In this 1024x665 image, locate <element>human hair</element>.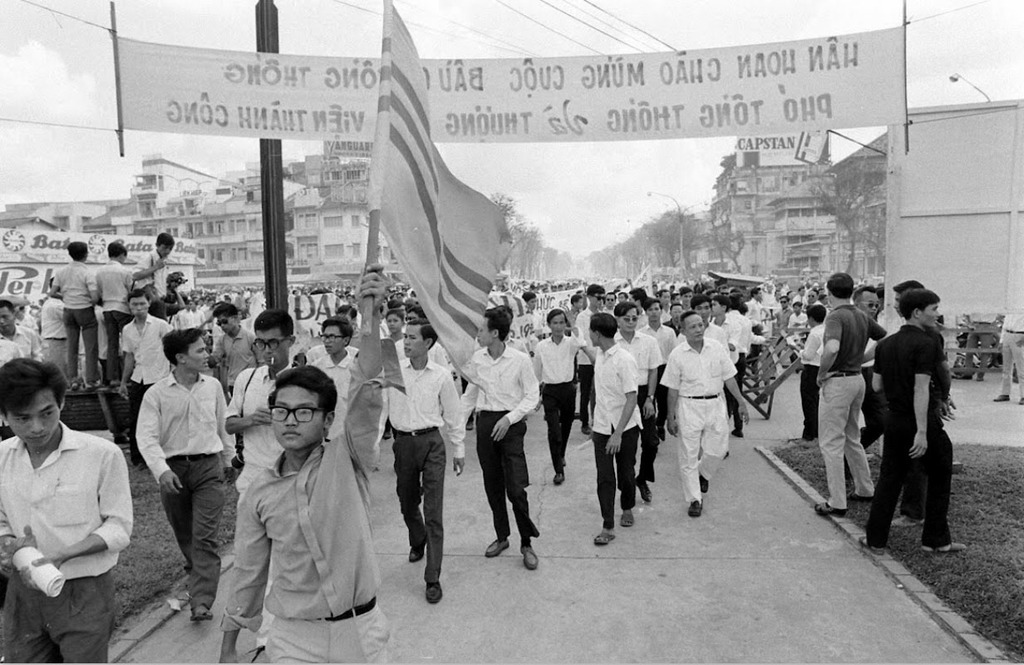
Bounding box: pyautogui.locateOnScreen(667, 301, 682, 314).
